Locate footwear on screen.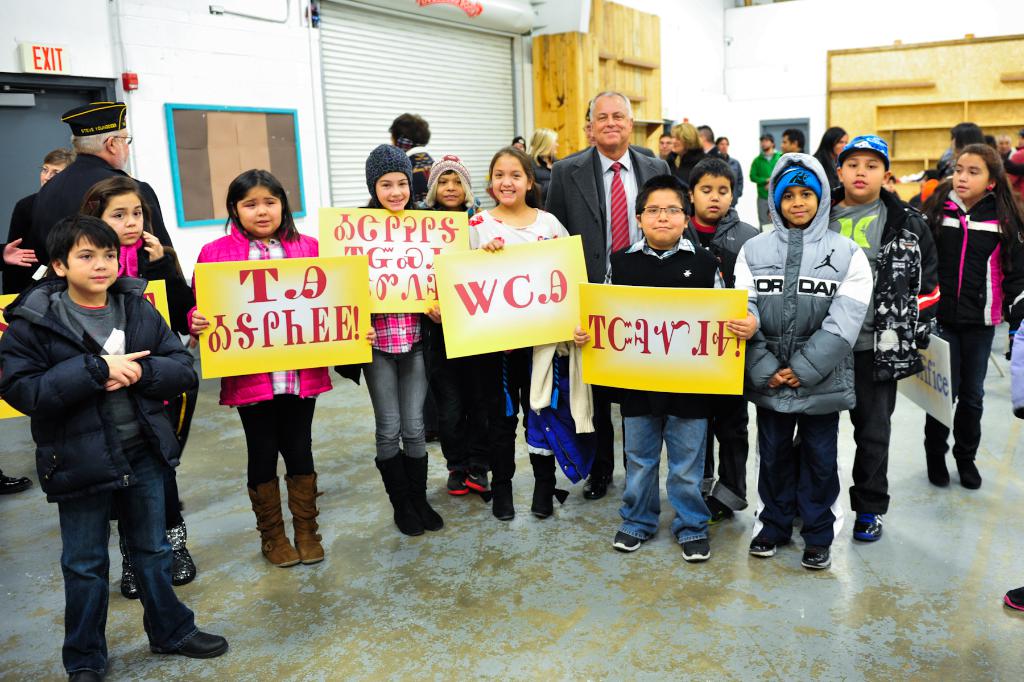
On screen at [left=115, top=519, right=141, bottom=603].
